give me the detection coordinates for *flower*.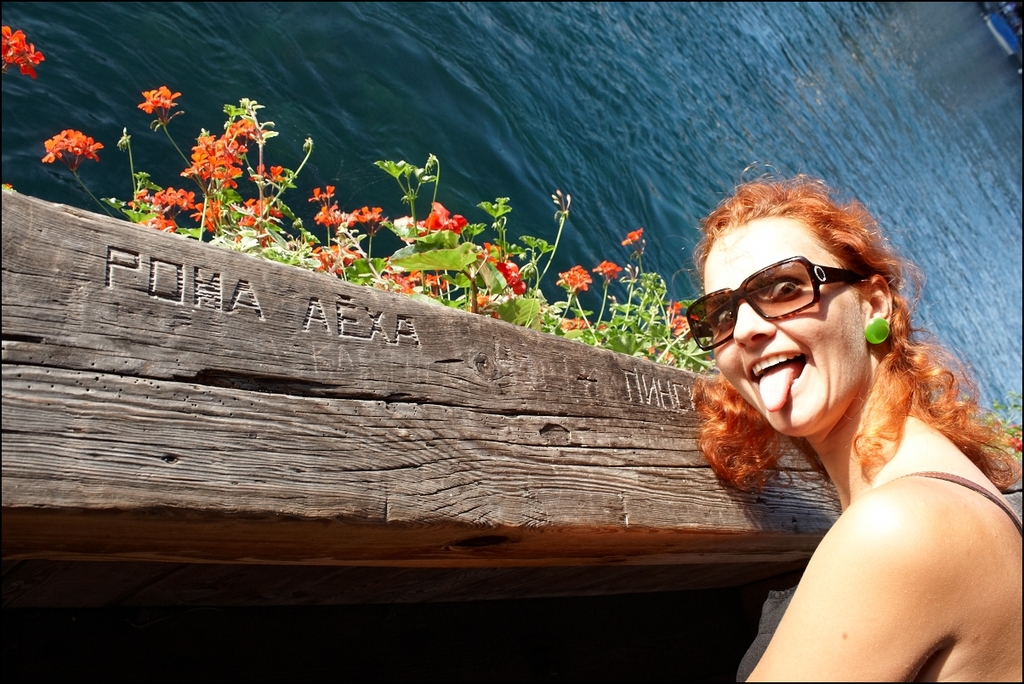
(left=312, top=243, right=367, bottom=276).
